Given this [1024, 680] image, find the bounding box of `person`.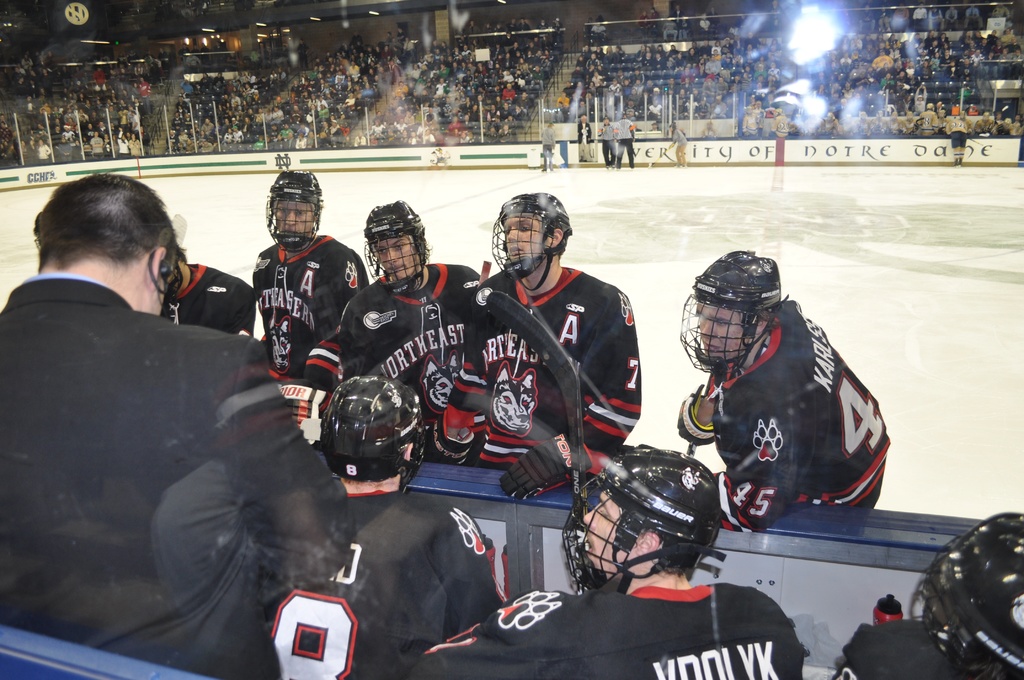
<region>260, 373, 508, 679</region>.
